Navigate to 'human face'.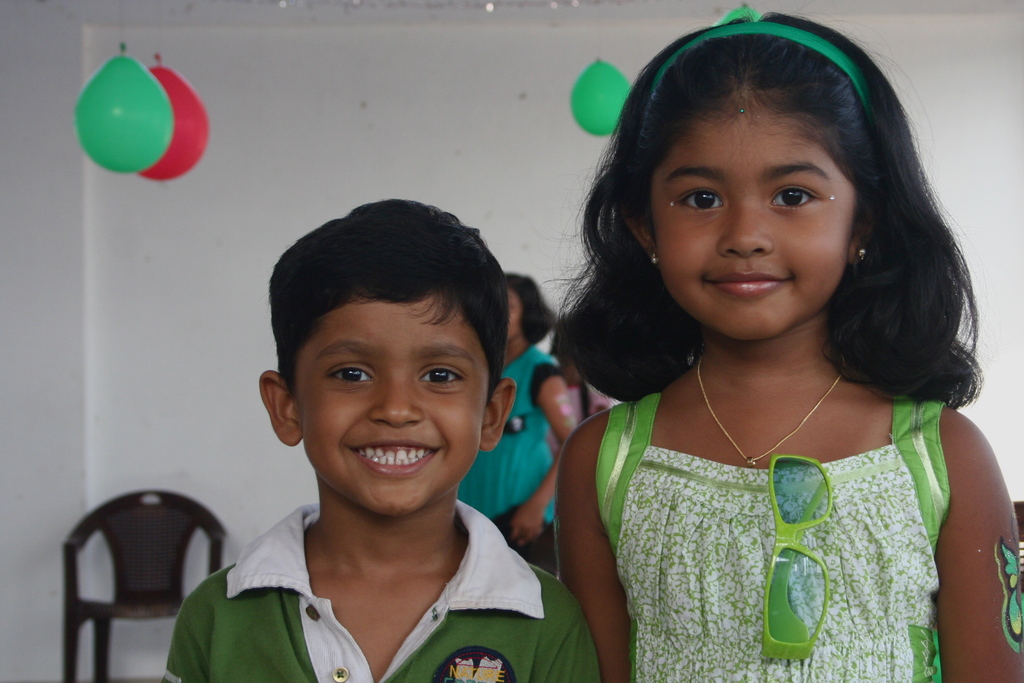
Navigation target: 647,94,858,342.
